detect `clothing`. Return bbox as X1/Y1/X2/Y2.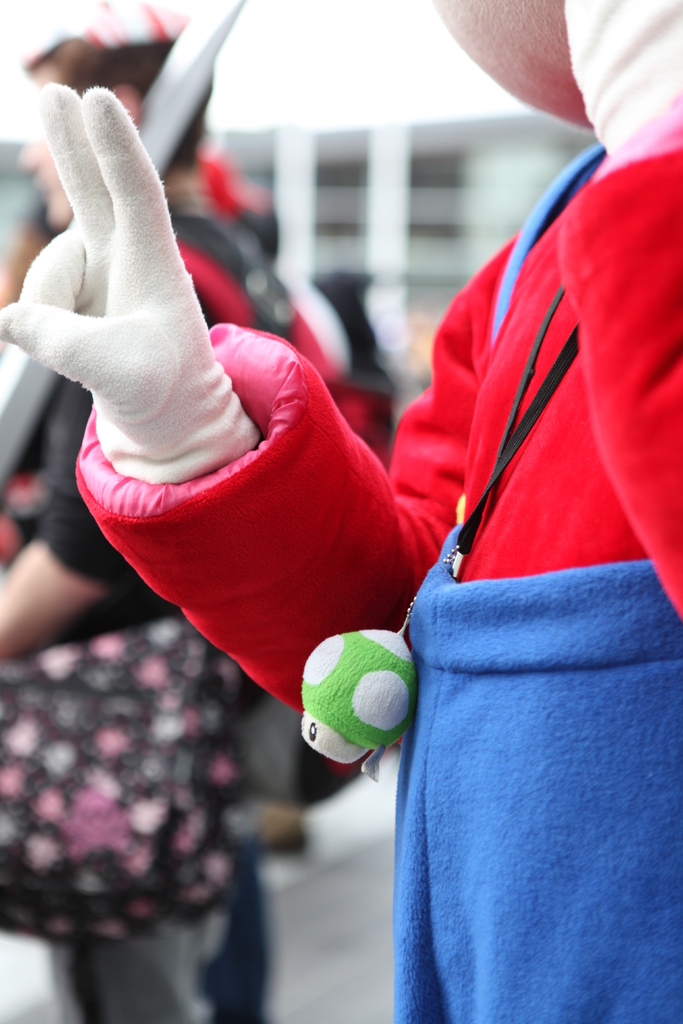
0/185/341/1023.
